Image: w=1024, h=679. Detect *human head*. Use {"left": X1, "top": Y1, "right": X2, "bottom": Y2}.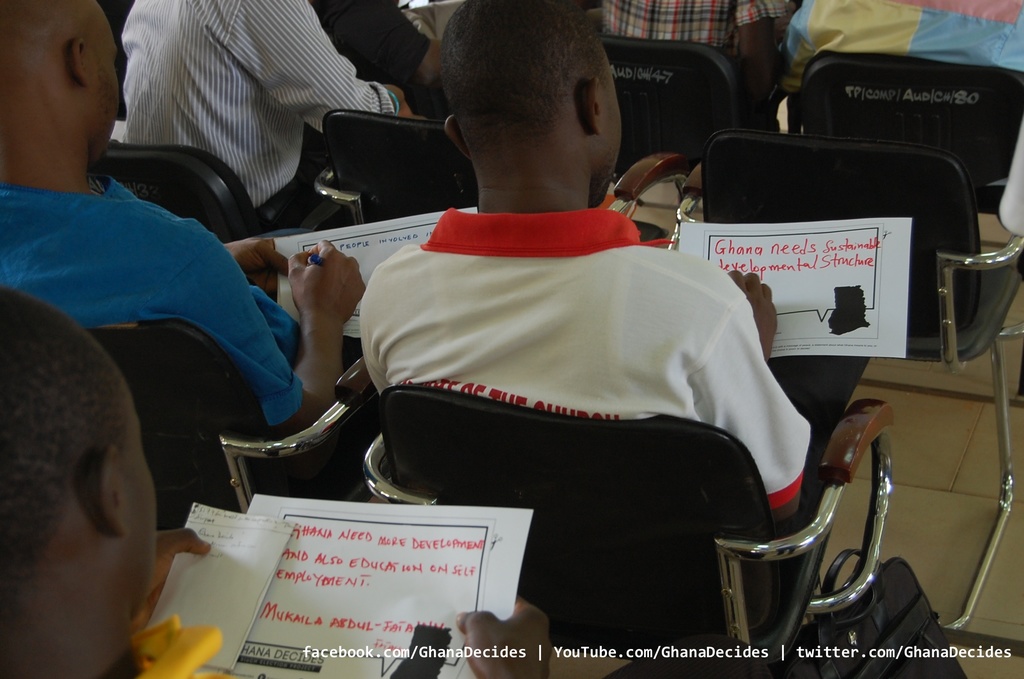
{"left": 0, "top": 0, "right": 120, "bottom": 160}.
